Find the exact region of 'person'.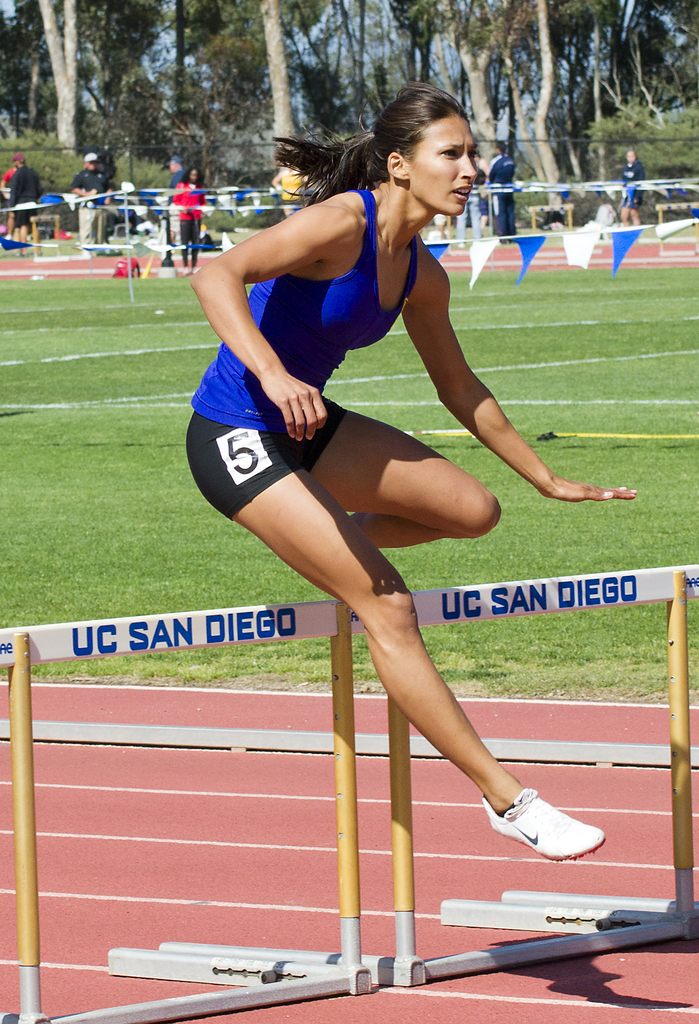
Exact region: select_region(8, 159, 42, 243).
